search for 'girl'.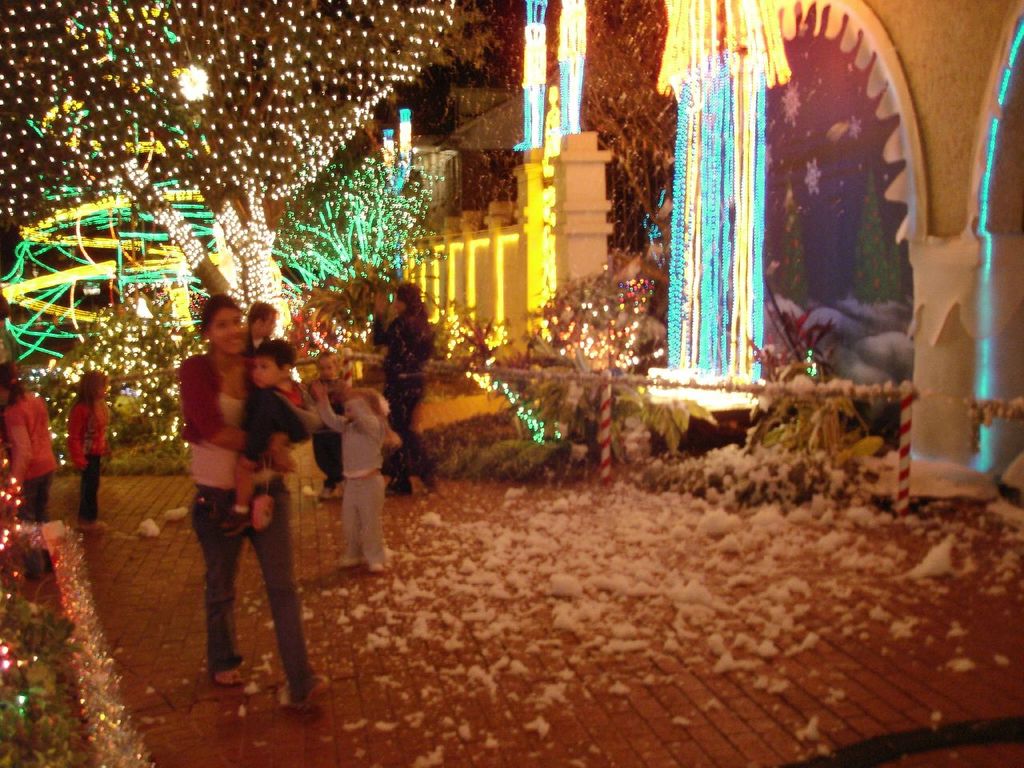
Found at box=[0, 359, 59, 575].
